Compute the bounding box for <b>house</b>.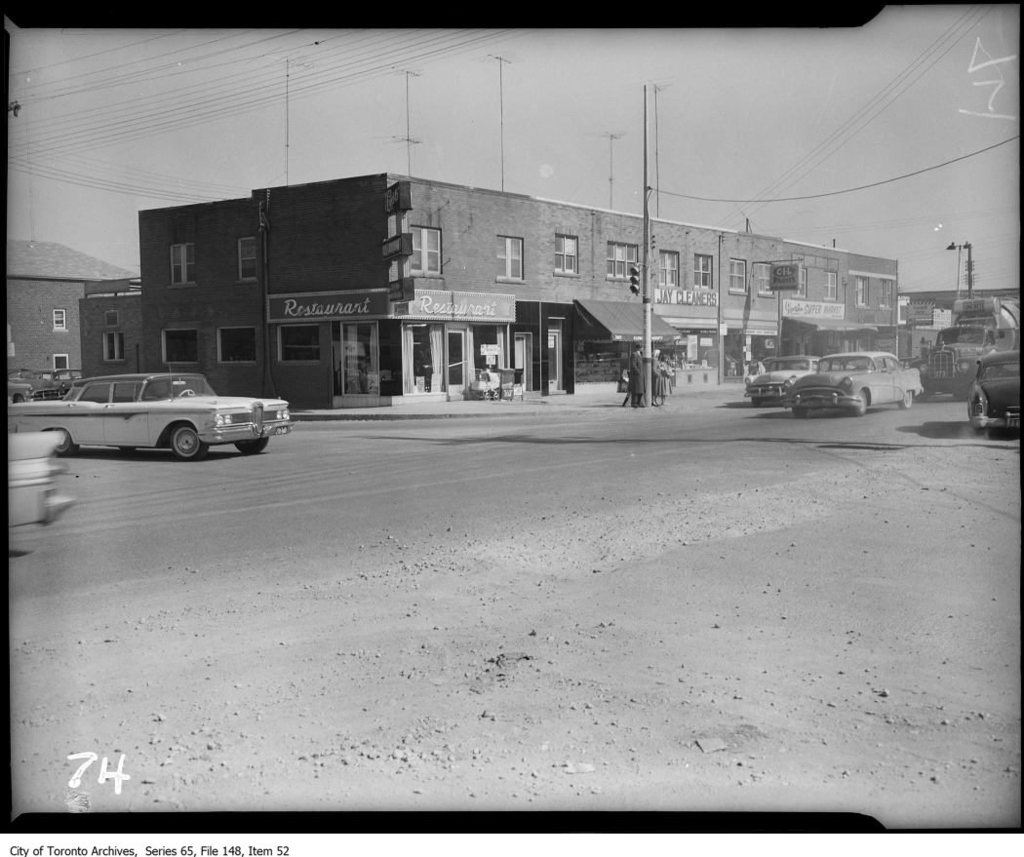
region(139, 164, 906, 422).
